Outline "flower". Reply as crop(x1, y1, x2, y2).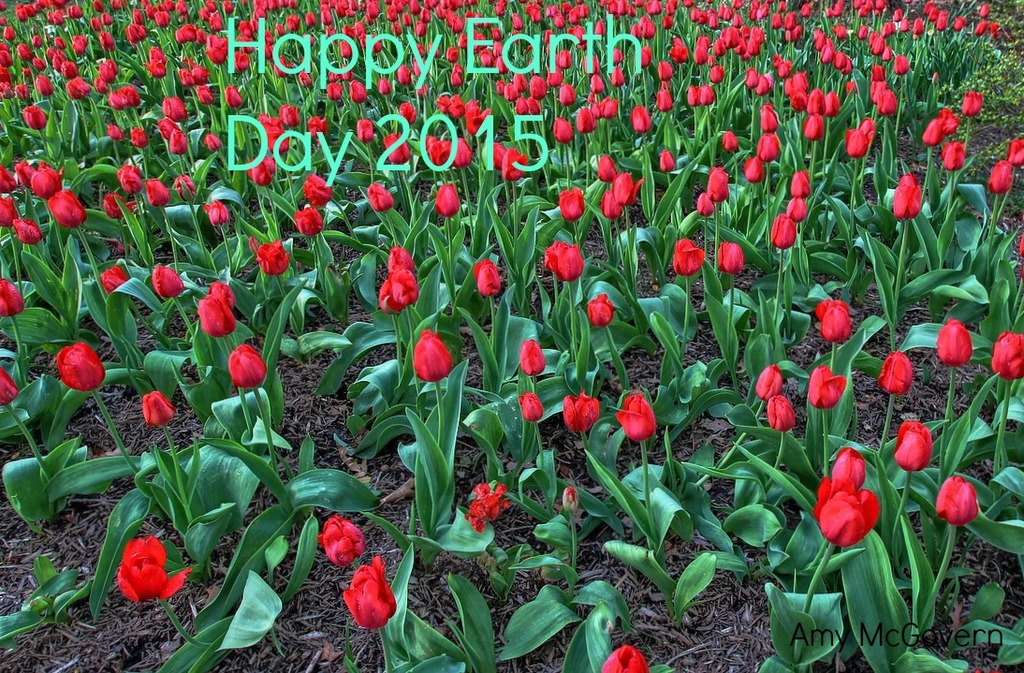
crop(317, 512, 361, 562).
